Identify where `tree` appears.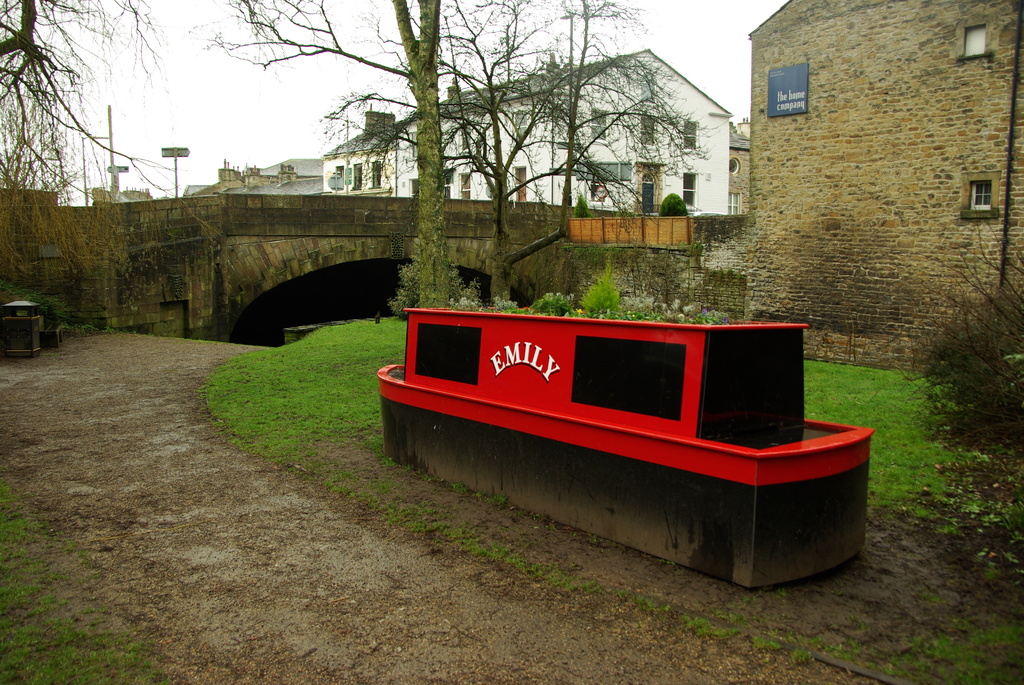
Appears at [x1=650, y1=190, x2=689, y2=217].
